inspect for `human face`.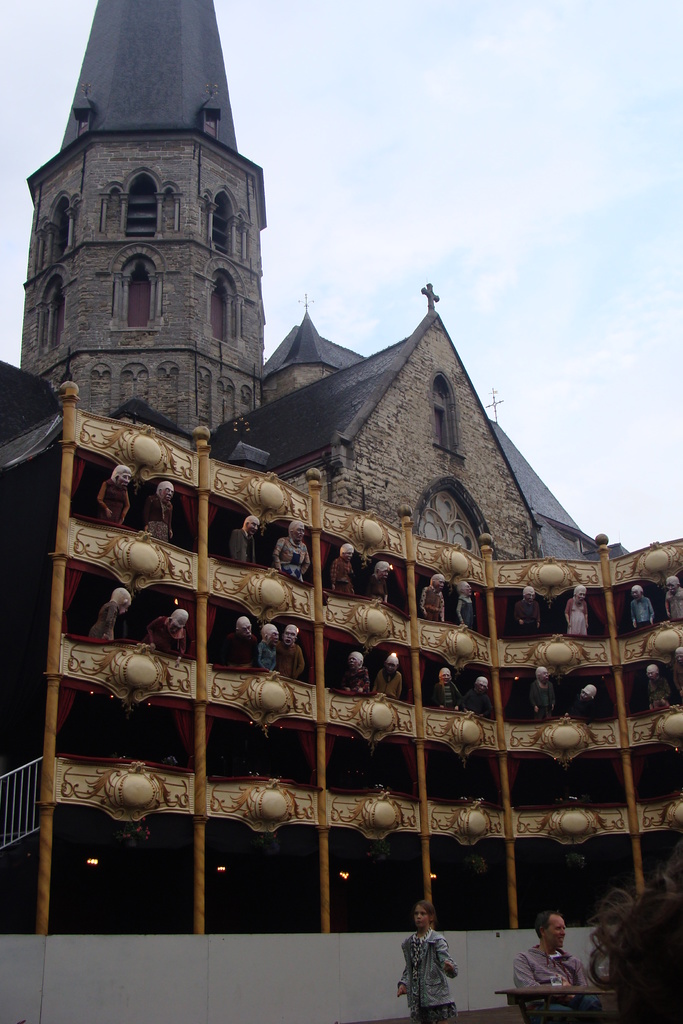
Inspection: <box>513,578,545,616</box>.
